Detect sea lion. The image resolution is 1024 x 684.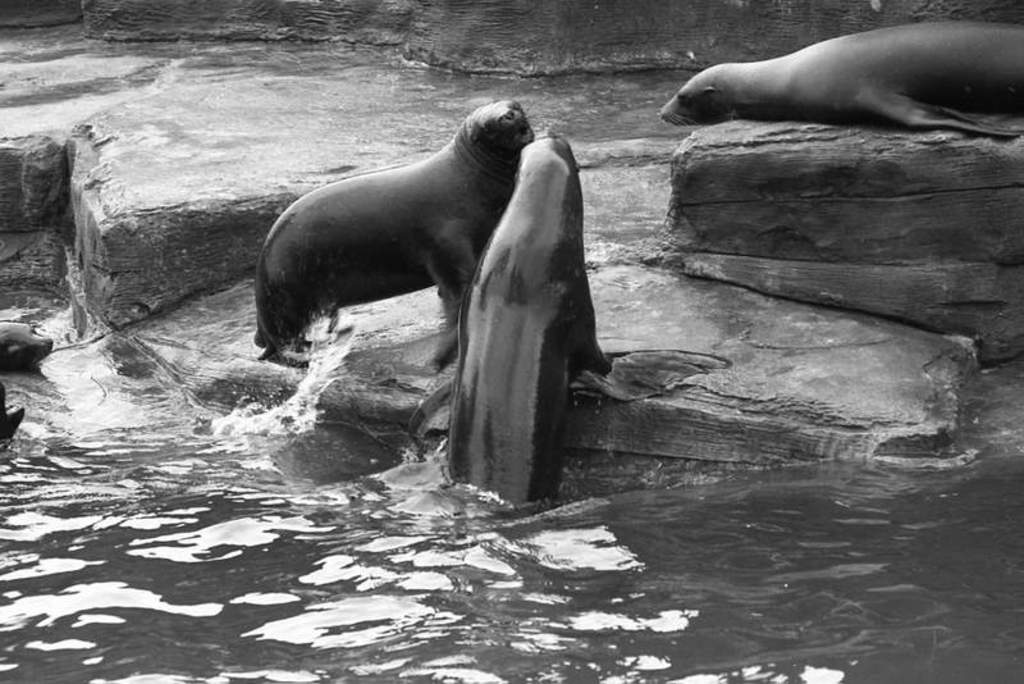
{"left": 0, "top": 383, "right": 28, "bottom": 446}.
